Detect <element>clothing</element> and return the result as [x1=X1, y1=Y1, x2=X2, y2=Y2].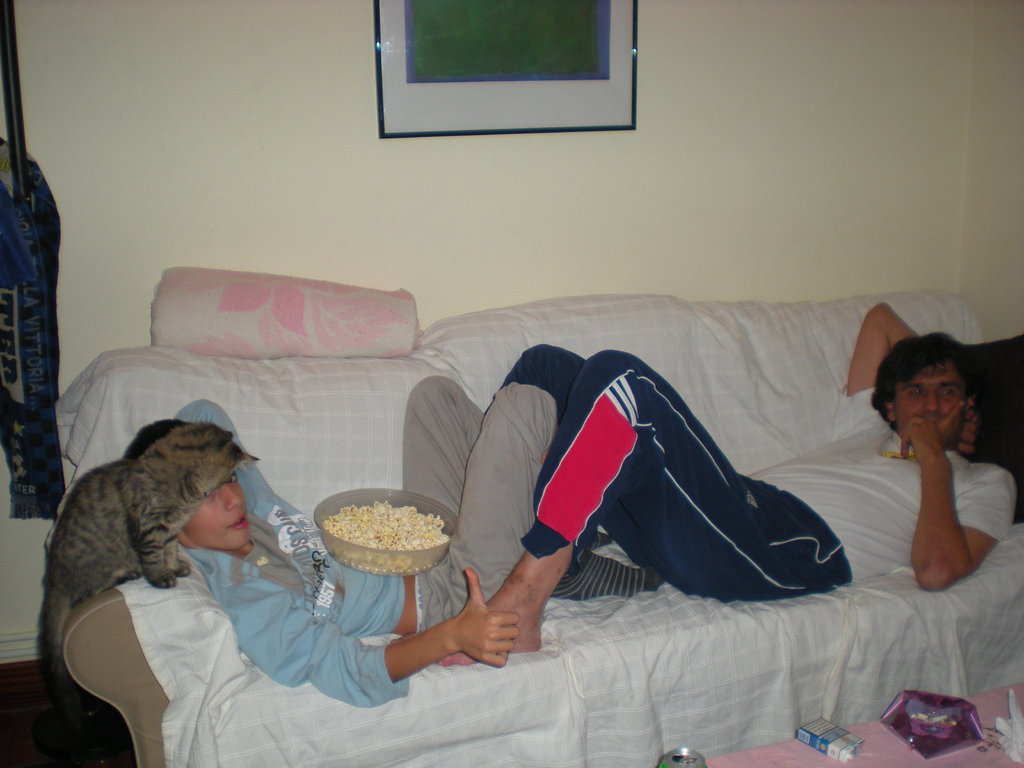
[x1=175, y1=376, x2=557, y2=705].
